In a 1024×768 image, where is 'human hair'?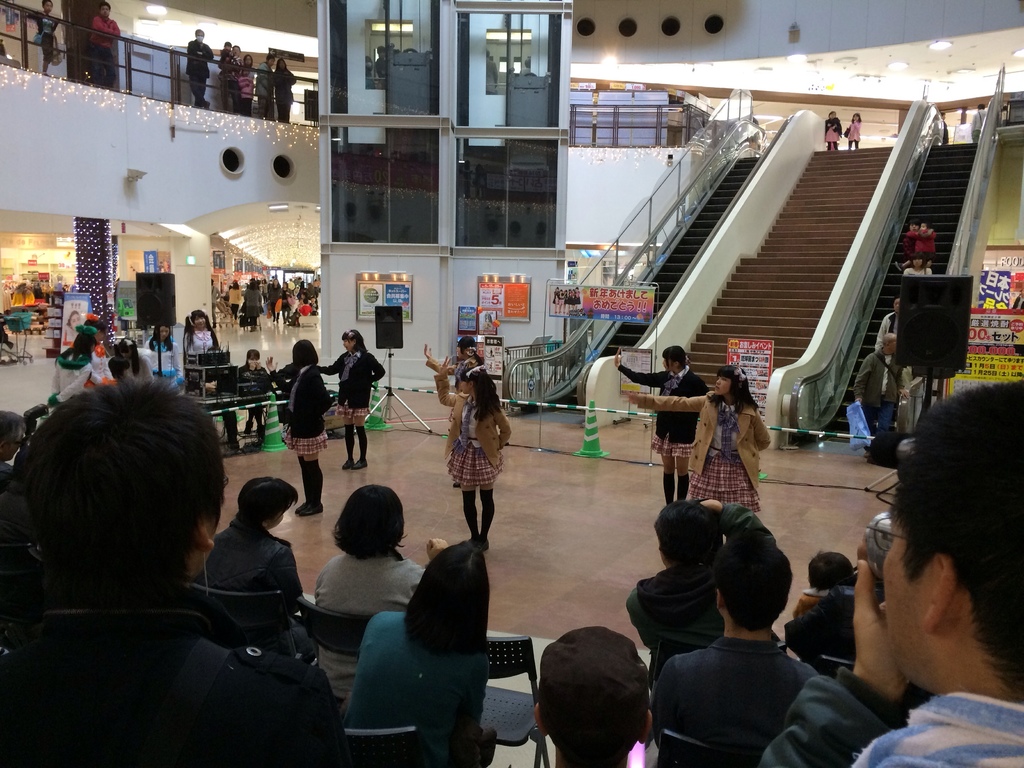
[x1=706, y1=365, x2=759, y2=416].
